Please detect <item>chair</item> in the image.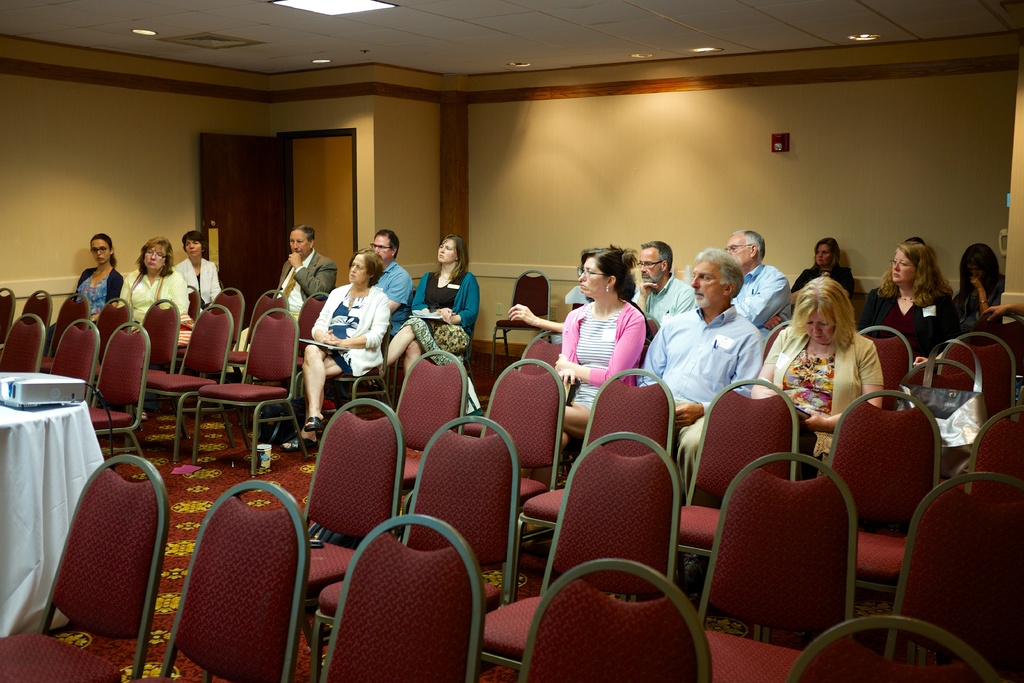
locate(883, 469, 1023, 682).
